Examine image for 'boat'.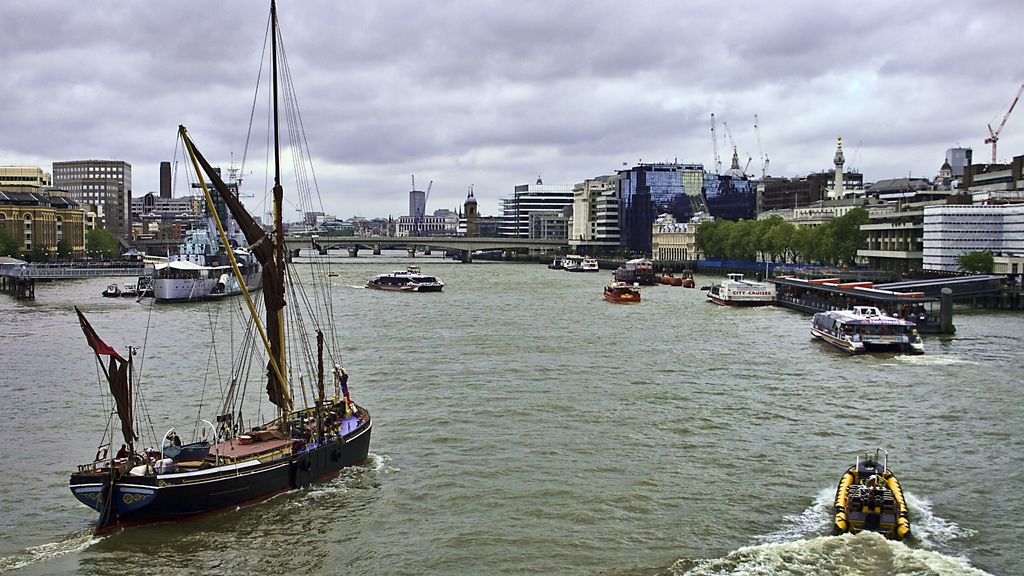
Examination result: (707,272,773,304).
